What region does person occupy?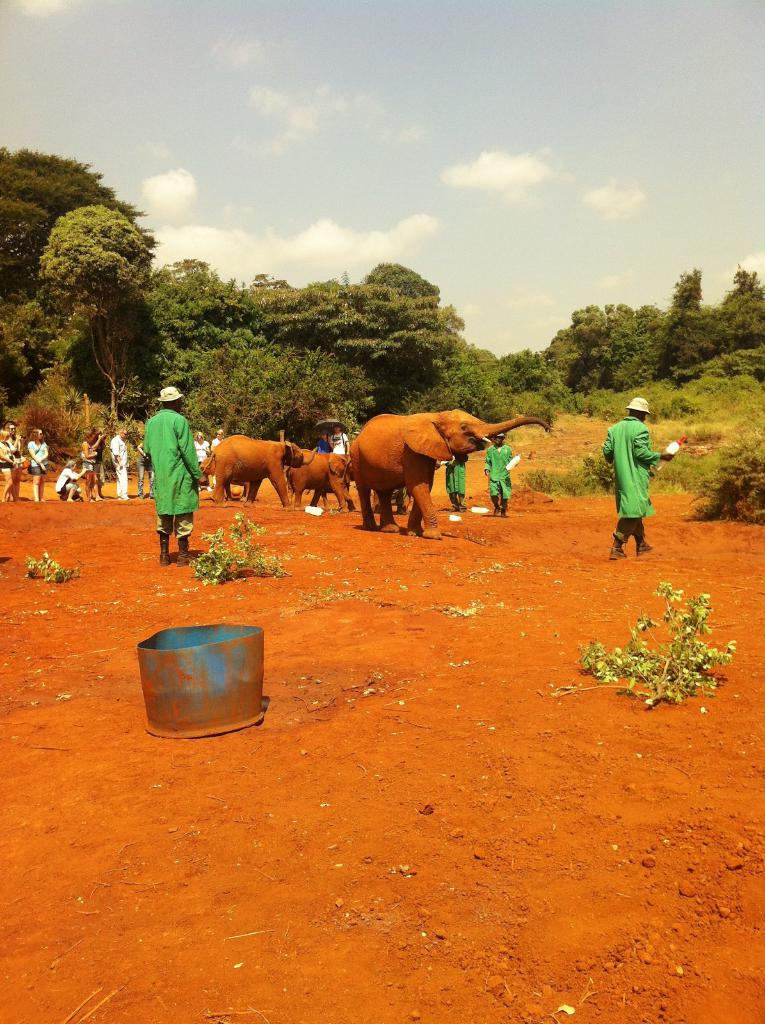
0:430:9:500.
